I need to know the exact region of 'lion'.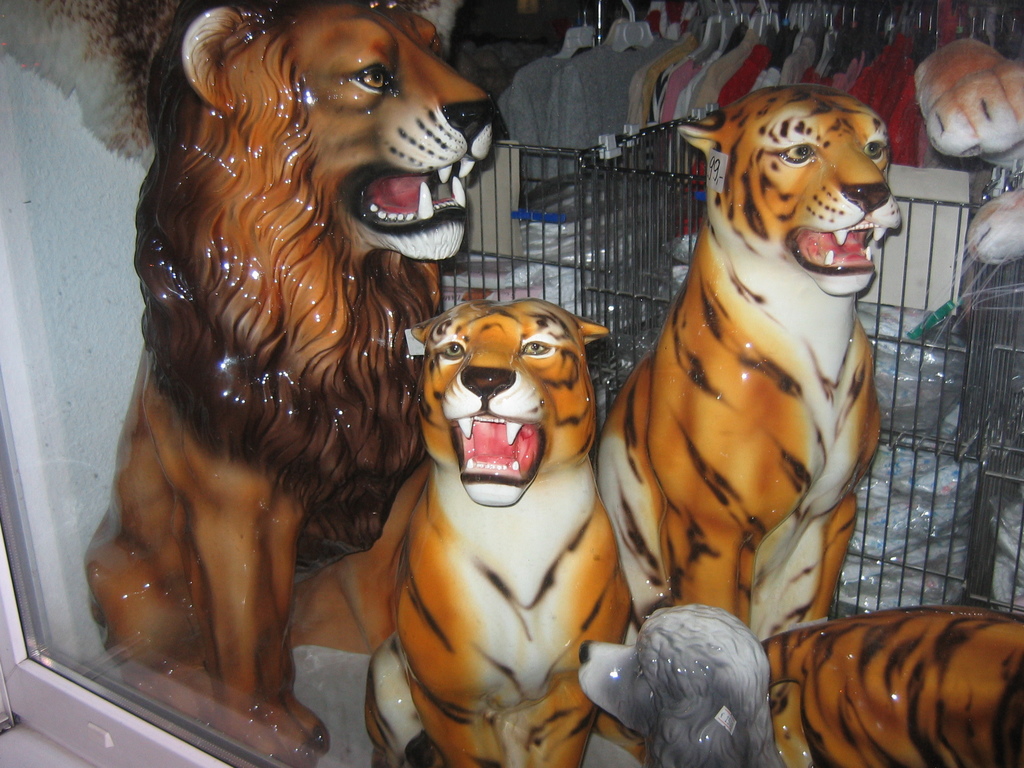
Region: {"left": 81, "top": 0, "right": 508, "bottom": 767}.
